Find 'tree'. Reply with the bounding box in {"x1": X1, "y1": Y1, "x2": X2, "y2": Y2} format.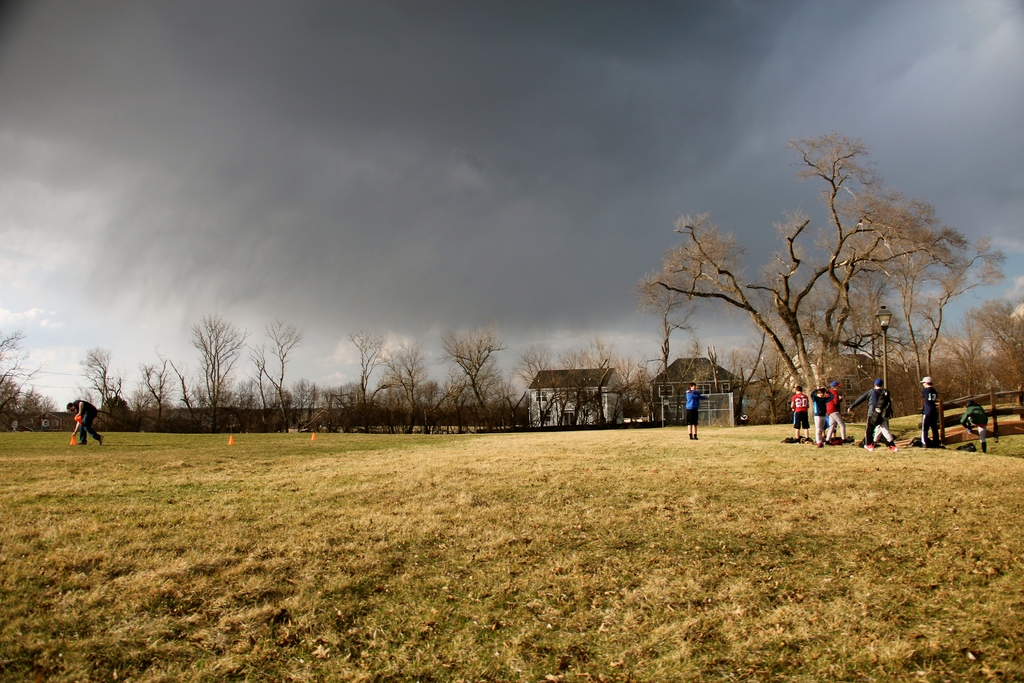
{"x1": 607, "y1": 161, "x2": 993, "y2": 407}.
